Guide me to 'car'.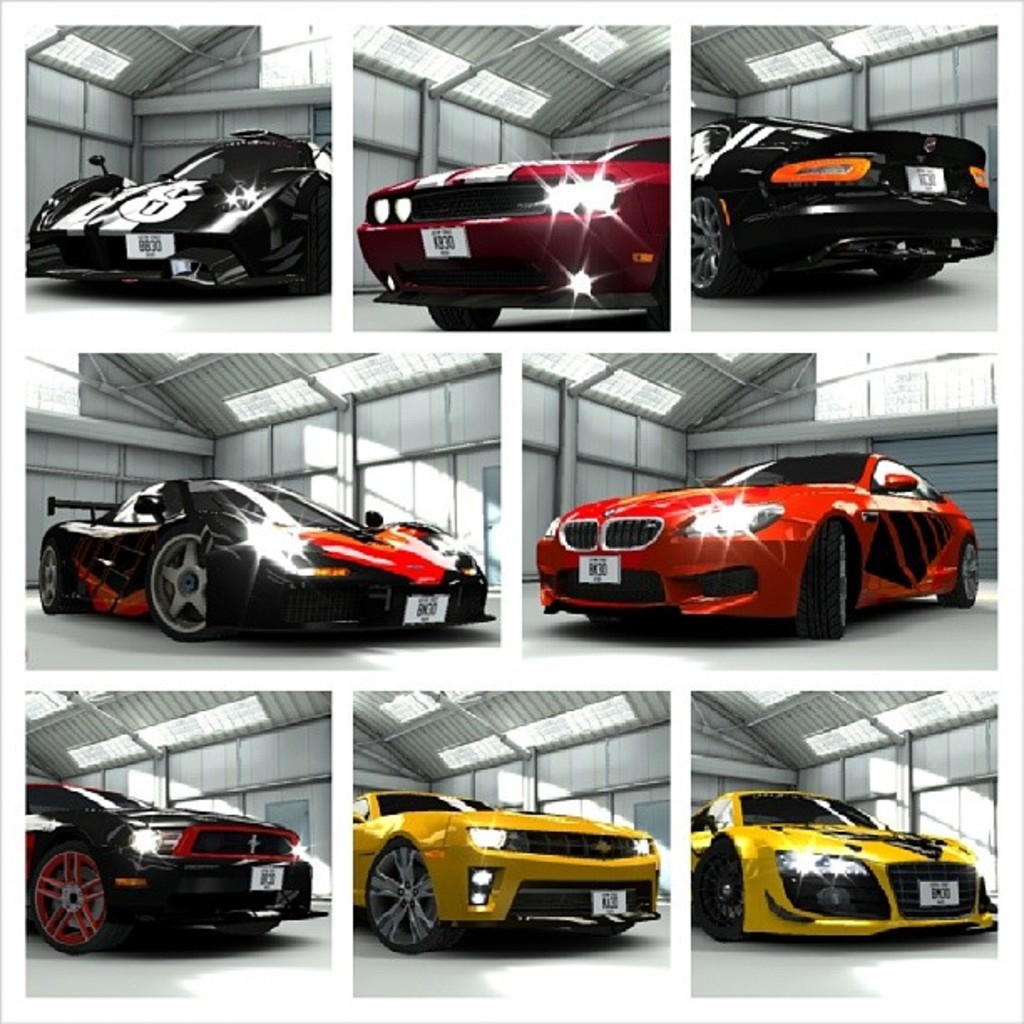
Guidance: (x1=23, y1=127, x2=333, y2=286).
